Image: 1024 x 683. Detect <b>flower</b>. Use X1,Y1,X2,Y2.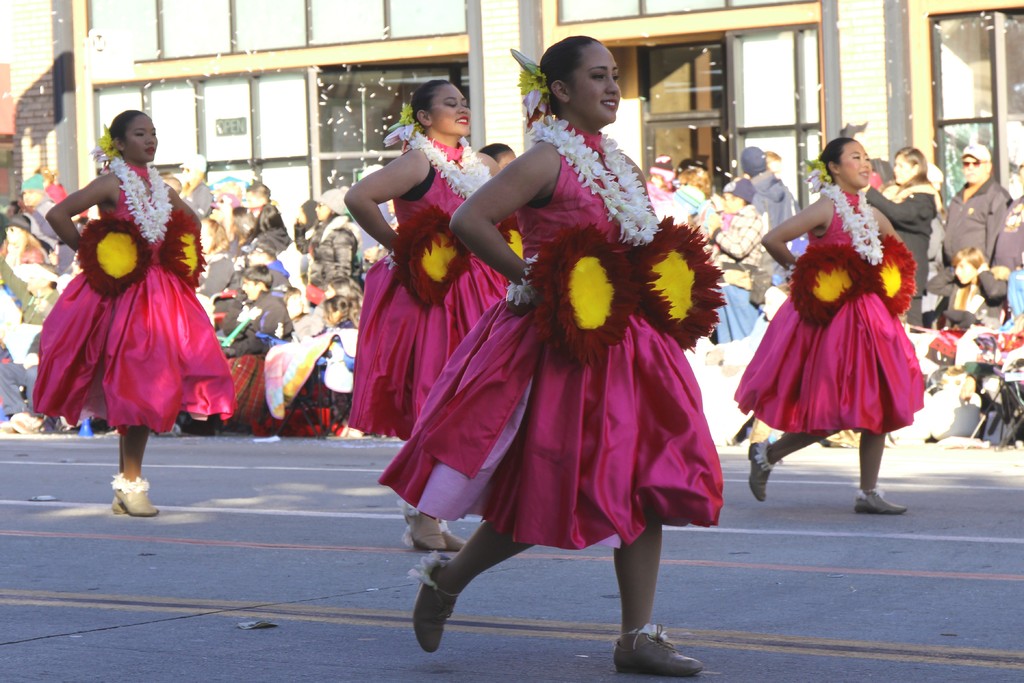
794,241,871,325.
